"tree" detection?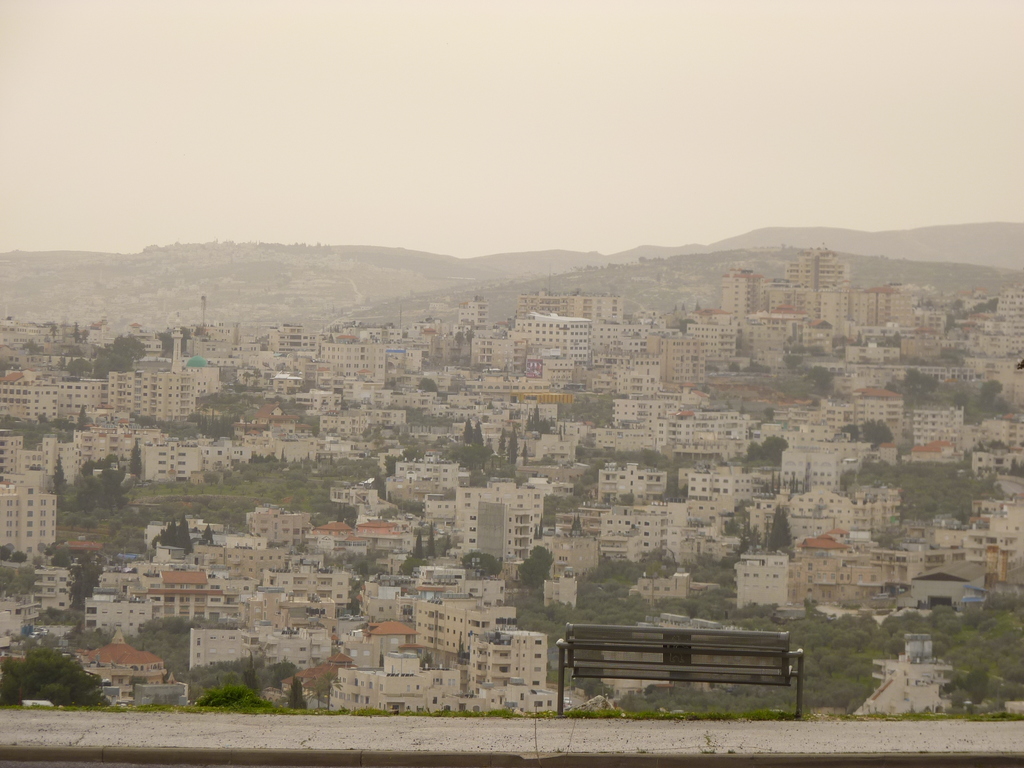
l=512, t=474, r=528, b=488
